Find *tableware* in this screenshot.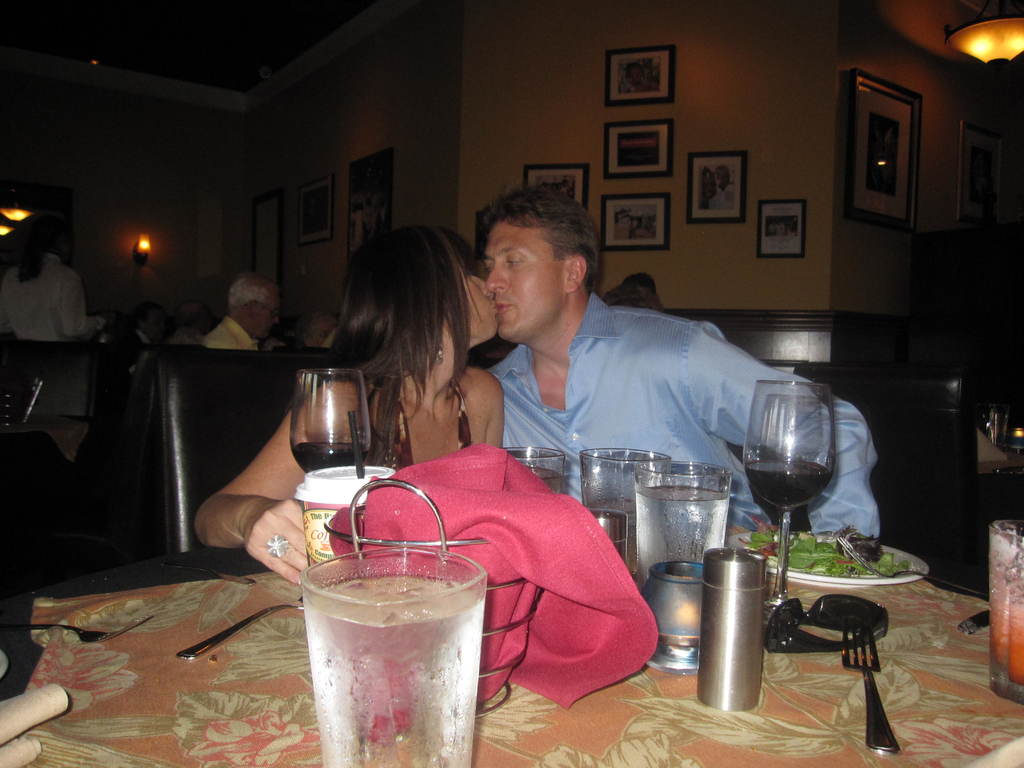
The bounding box for *tableware* is select_region(838, 534, 980, 599).
